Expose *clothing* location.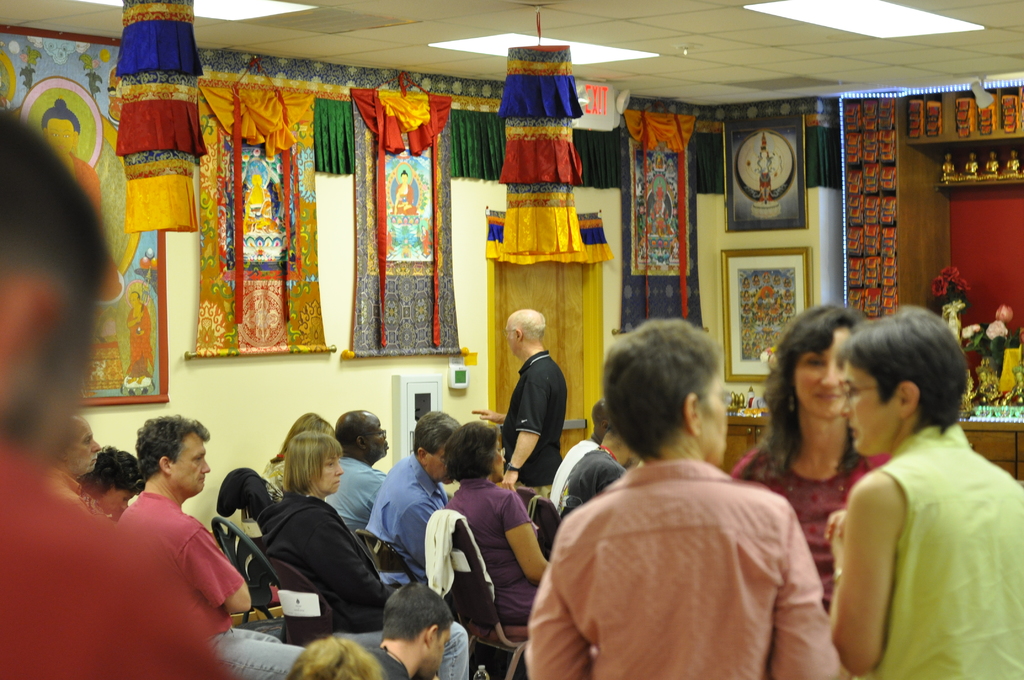
Exposed at (974, 314, 1022, 405).
